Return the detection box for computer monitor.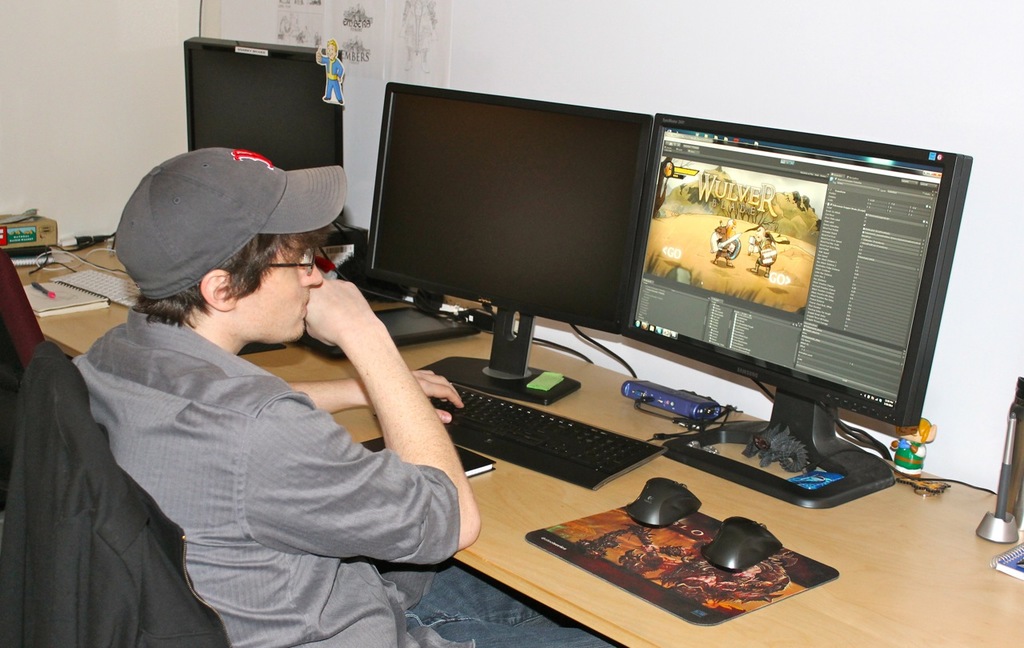
{"left": 182, "top": 30, "right": 349, "bottom": 190}.
